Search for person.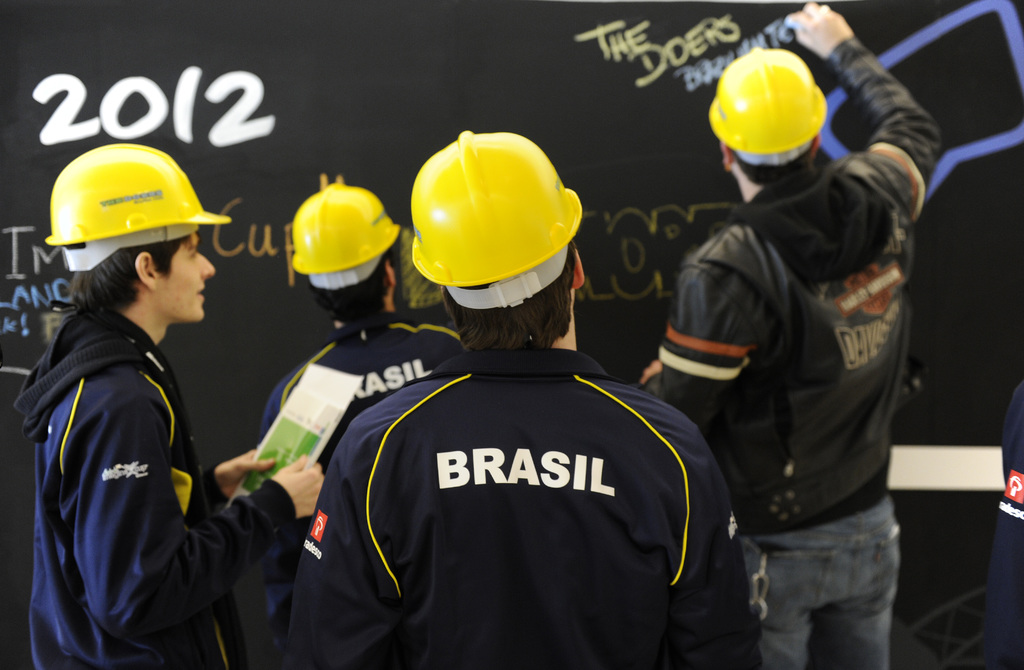
Found at BBox(632, 1, 947, 669).
